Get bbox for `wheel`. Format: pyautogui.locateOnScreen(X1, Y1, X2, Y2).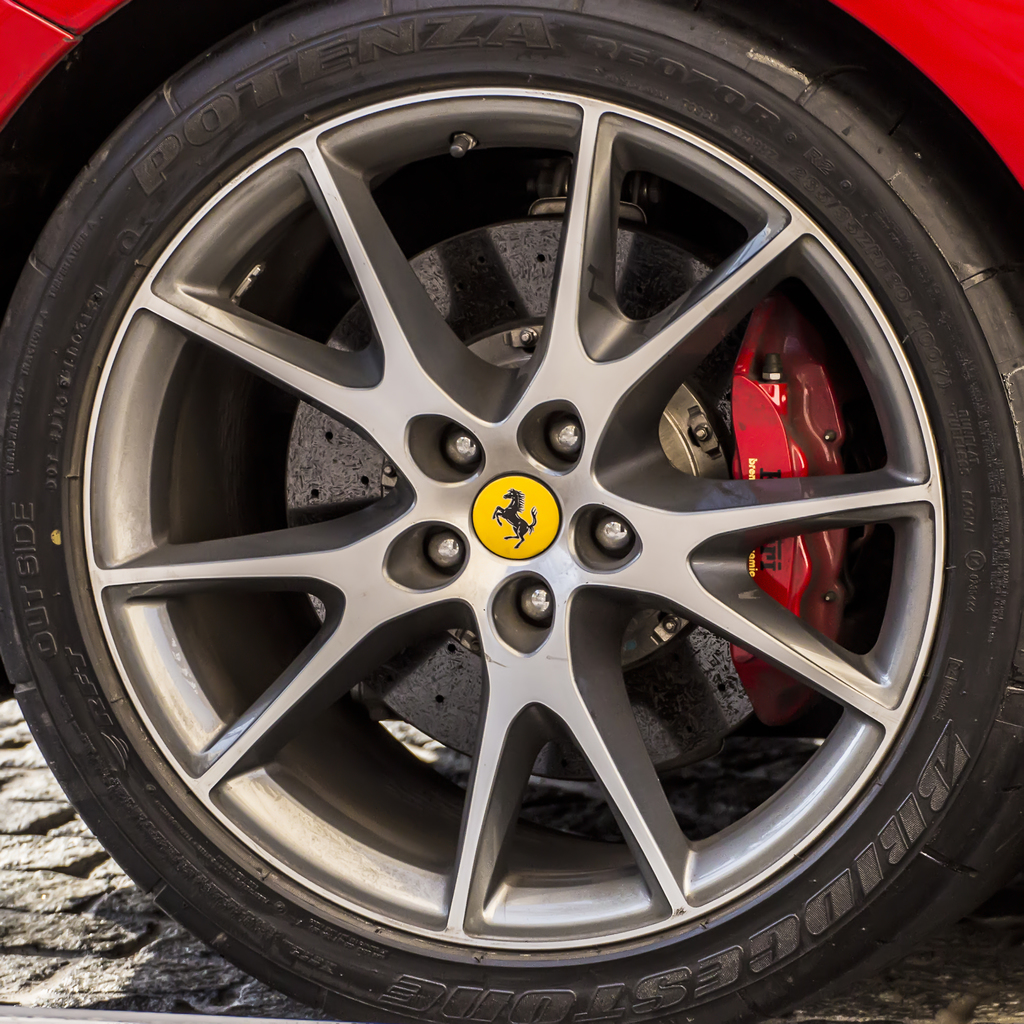
pyautogui.locateOnScreen(0, 0, 1023, 1023).
